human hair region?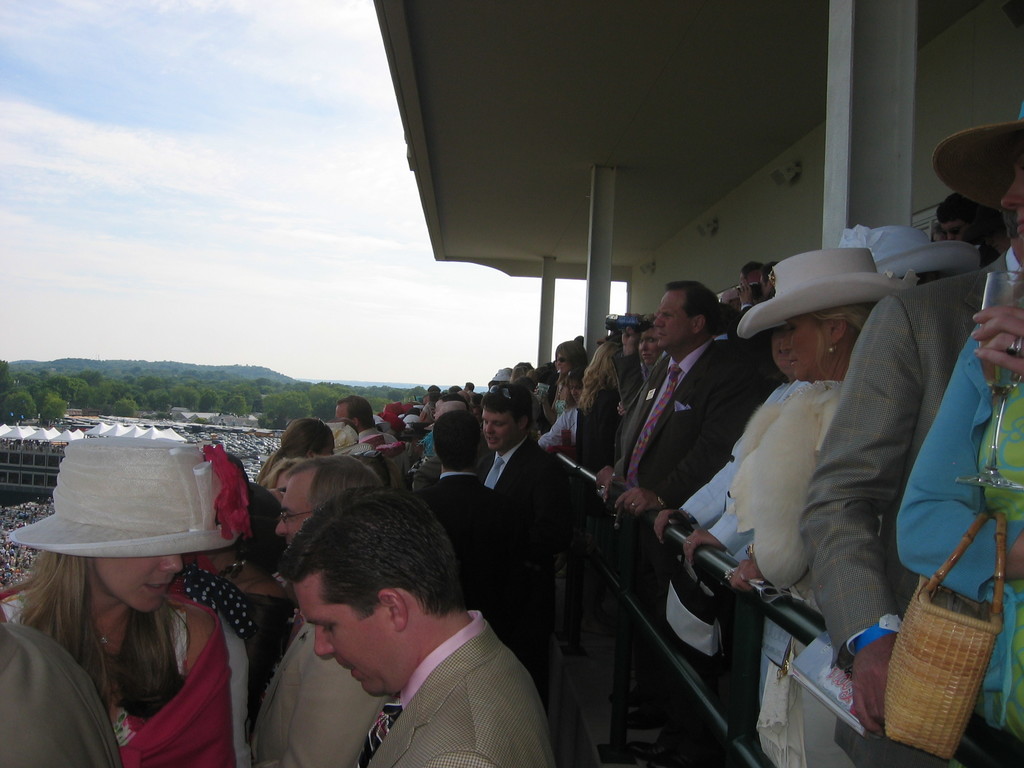
bbox=(742, 260, 758, 278)
